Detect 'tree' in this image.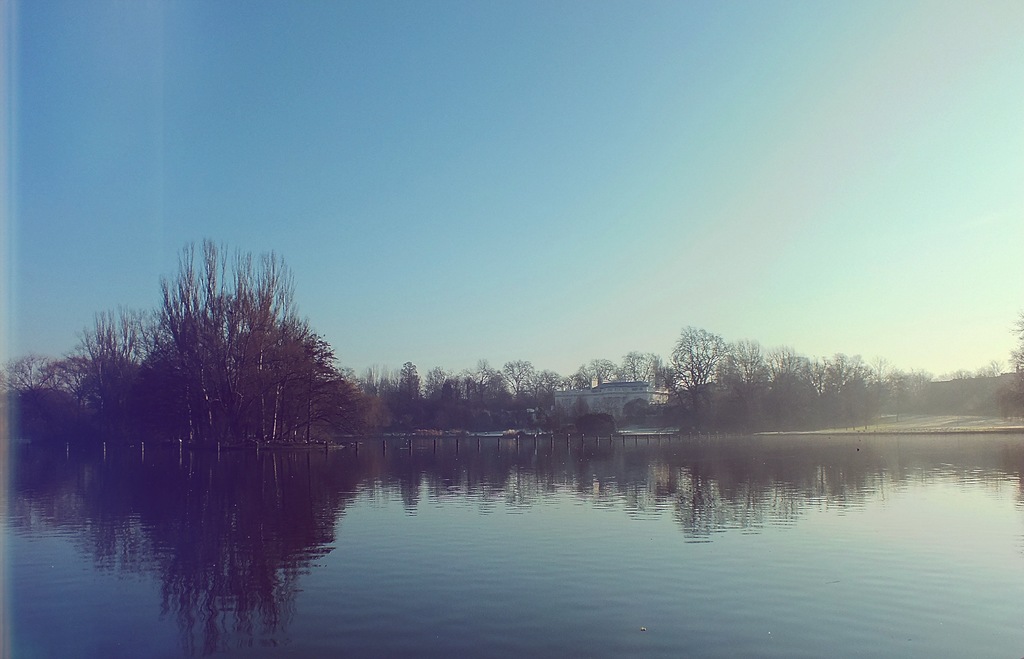
Detection: <region>573, 362, 584, 395</region>.
